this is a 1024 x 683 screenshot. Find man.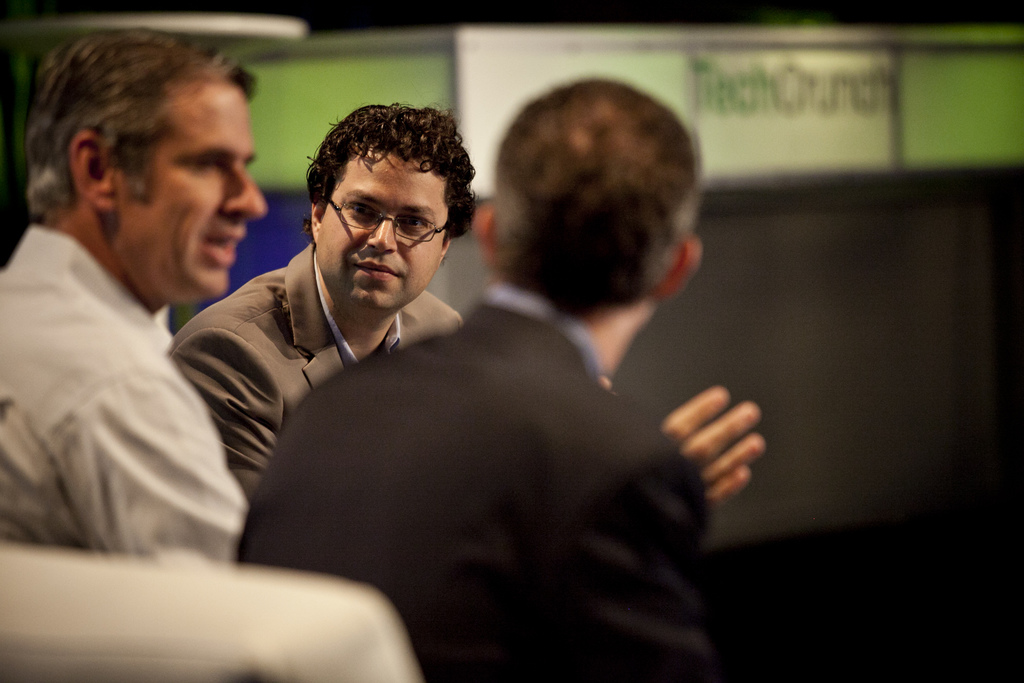
Bounding box: select_region(3, 41, 282, 595).
